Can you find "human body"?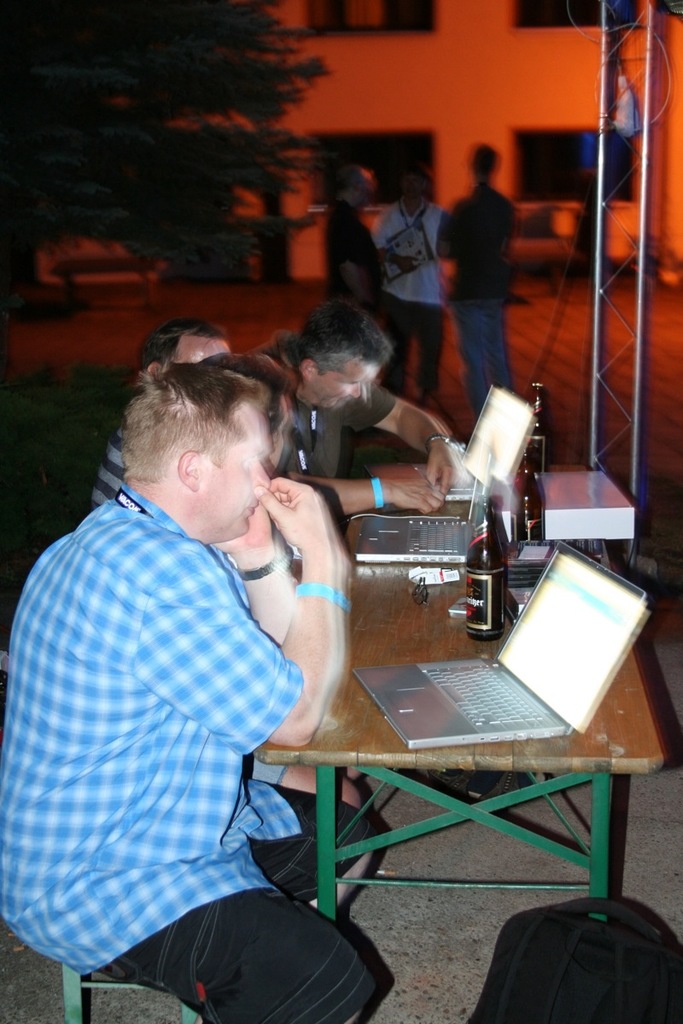
Yes, bounding box: 0:471:386:1023.
